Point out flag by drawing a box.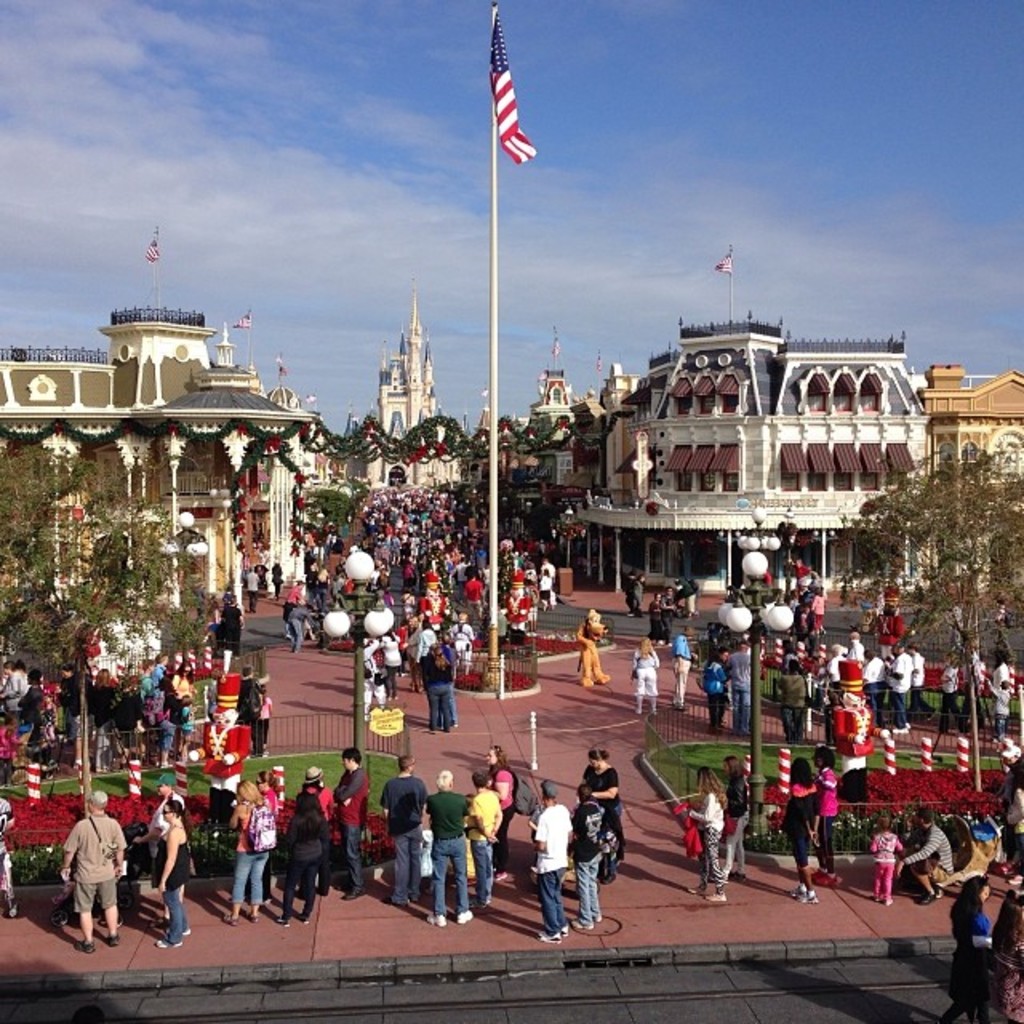
box(493, 13, 538, 155).
